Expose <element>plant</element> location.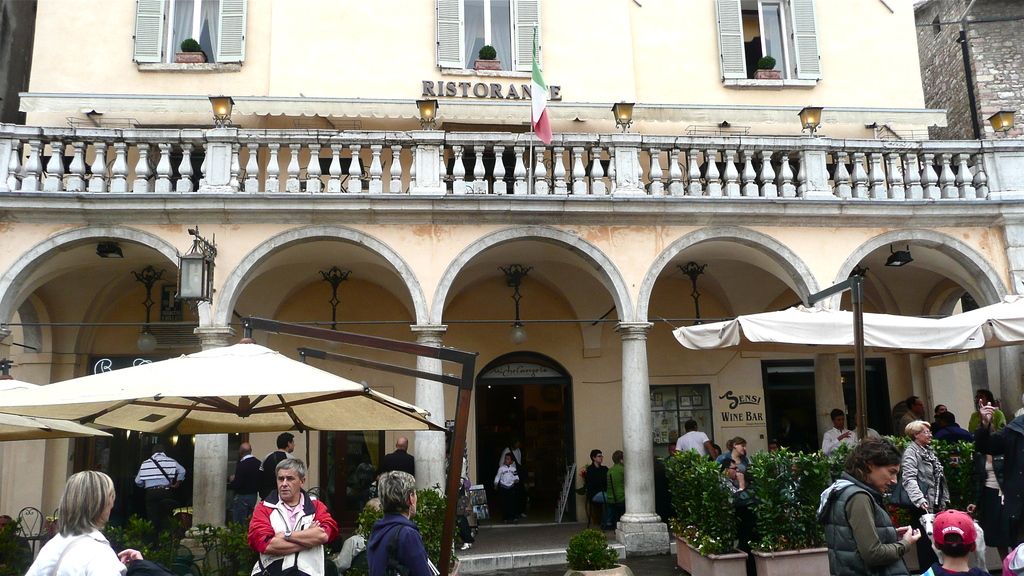
Exposed at {"left": 653, "top": 447, "right": 738, "bottom": 554}.
